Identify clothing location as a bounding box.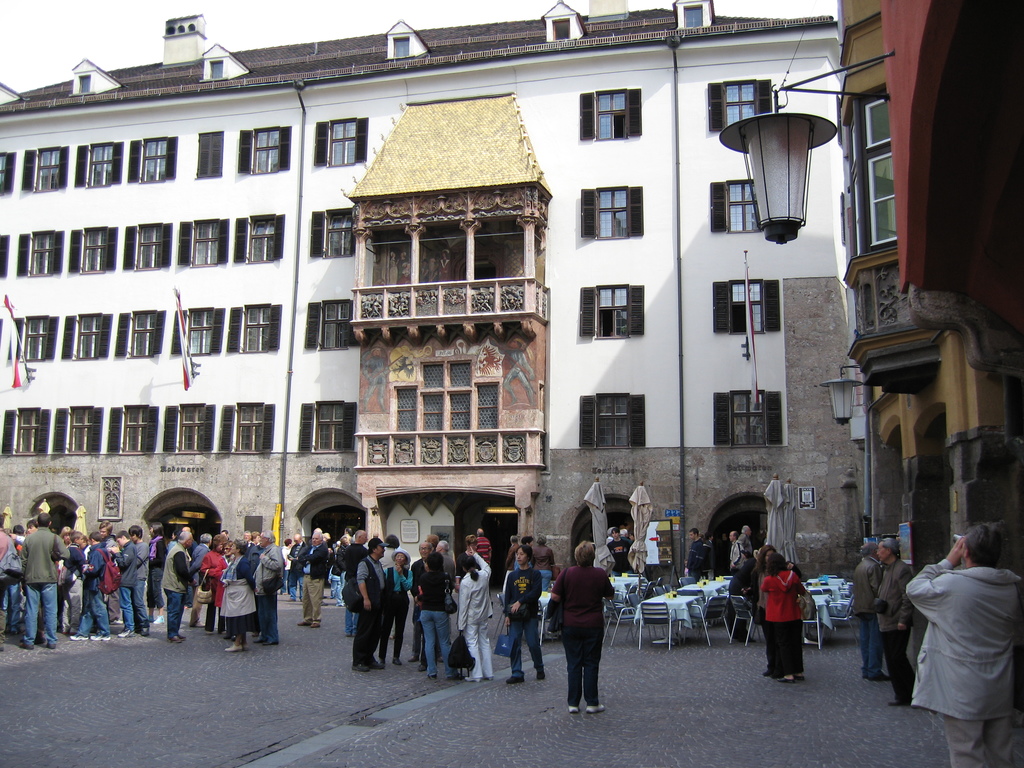
locate(900, 523, 1017, 744).
